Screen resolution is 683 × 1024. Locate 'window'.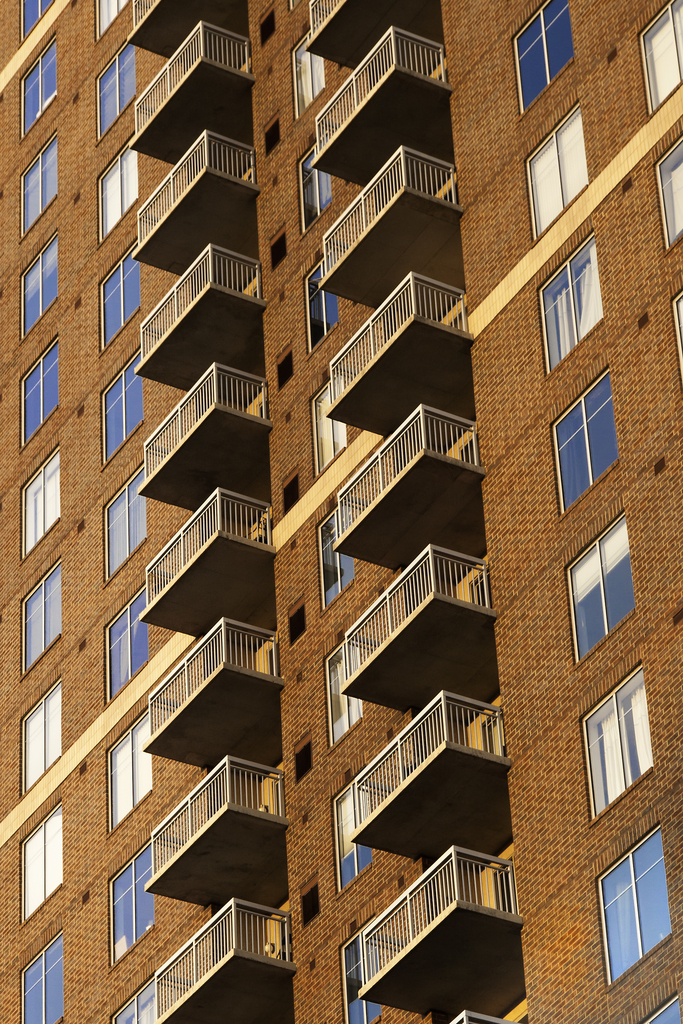
region(573, 684, 666, 820).
